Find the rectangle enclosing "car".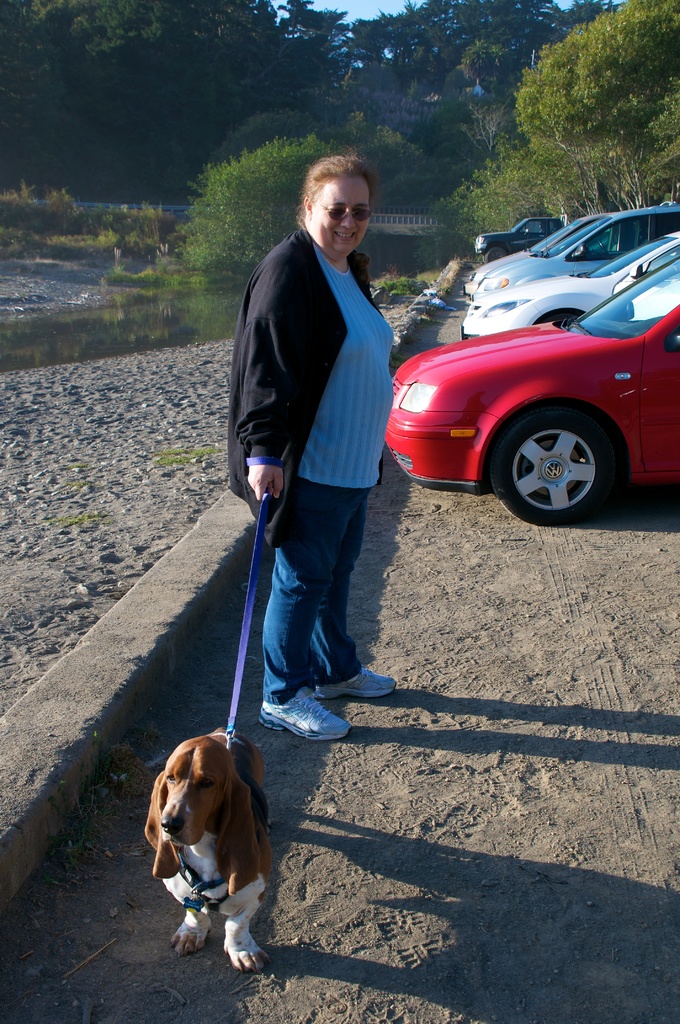
pyautogui.locateOnScreen(474, 209, 679, 294).
